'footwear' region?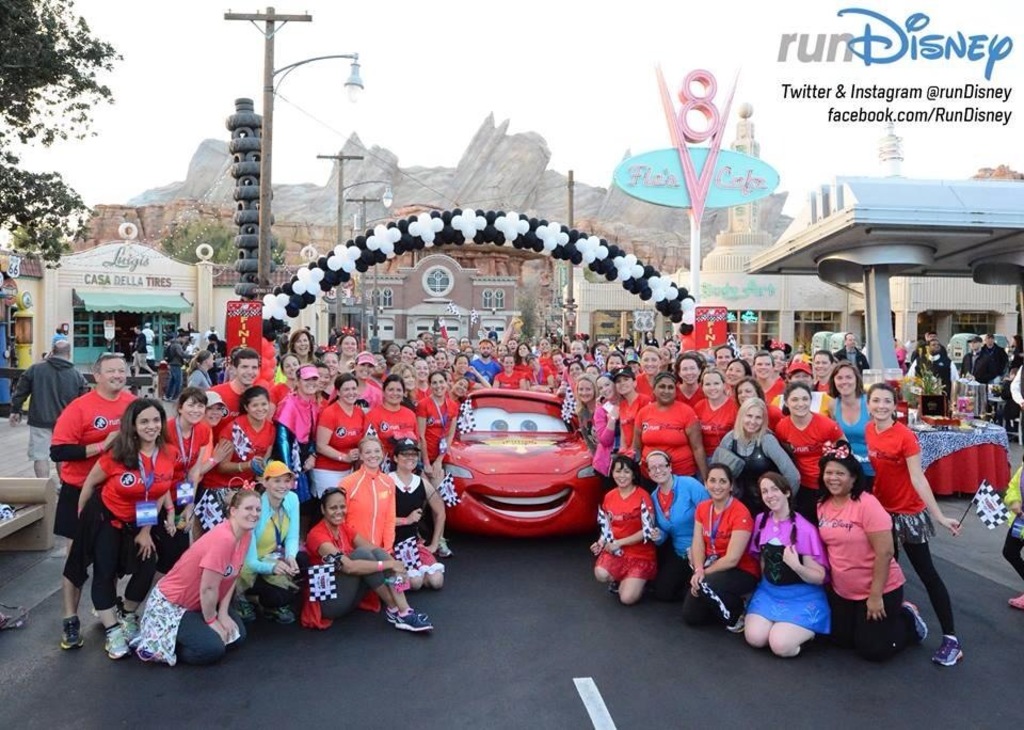
bbox(391, 608, 432, 630)
